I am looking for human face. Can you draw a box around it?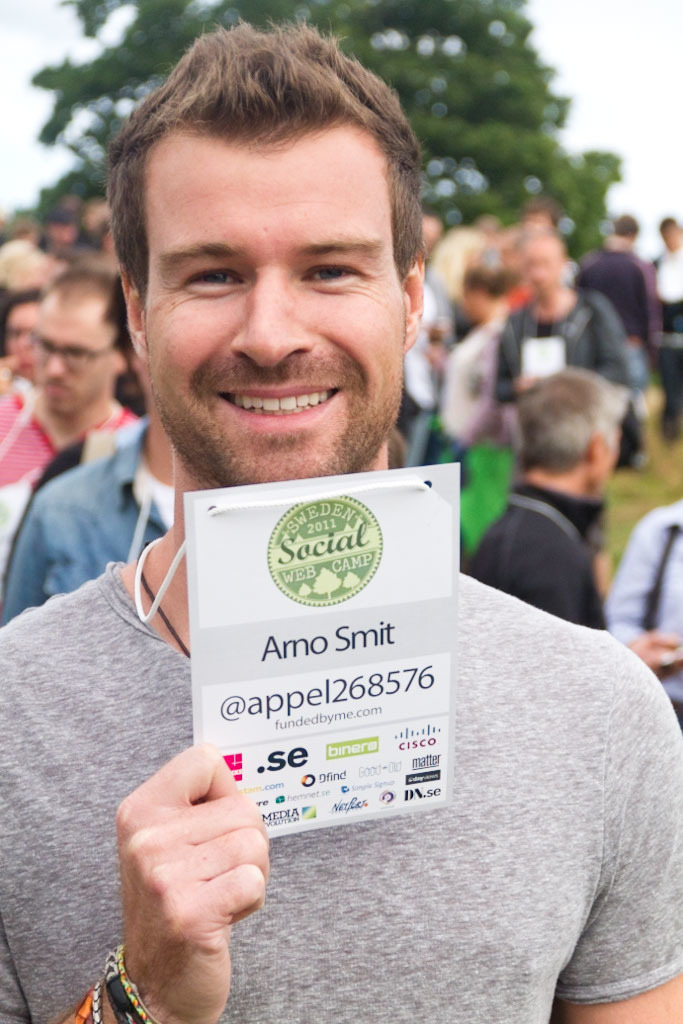
Sure, the bounding box is (139, 144, 401, 485).
